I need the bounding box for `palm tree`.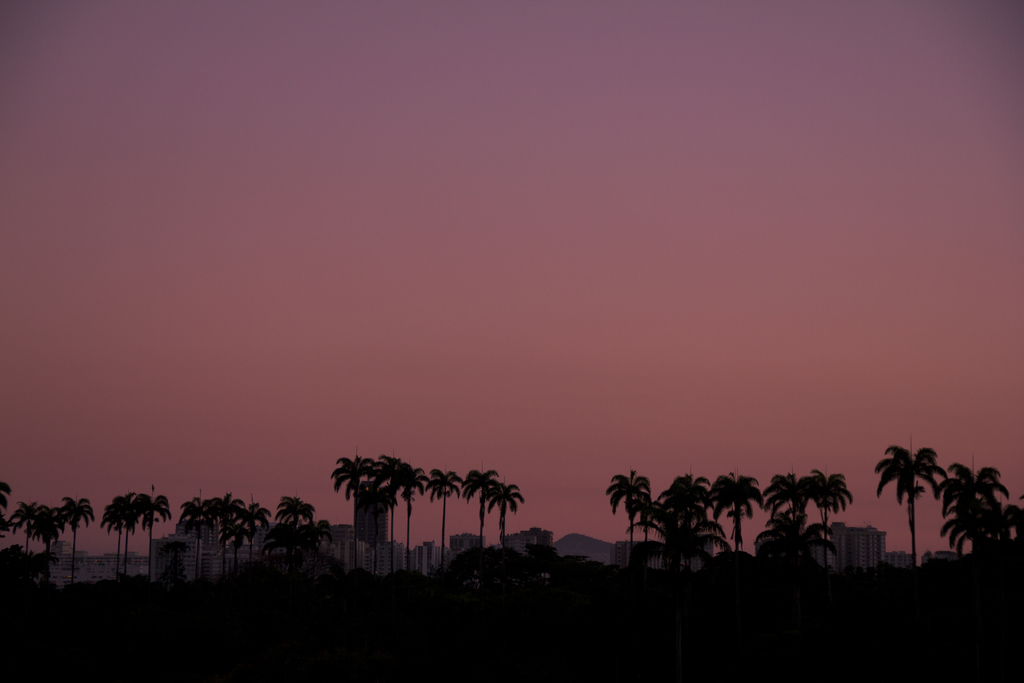
Here it is: region(221, 494, 263, 559).
